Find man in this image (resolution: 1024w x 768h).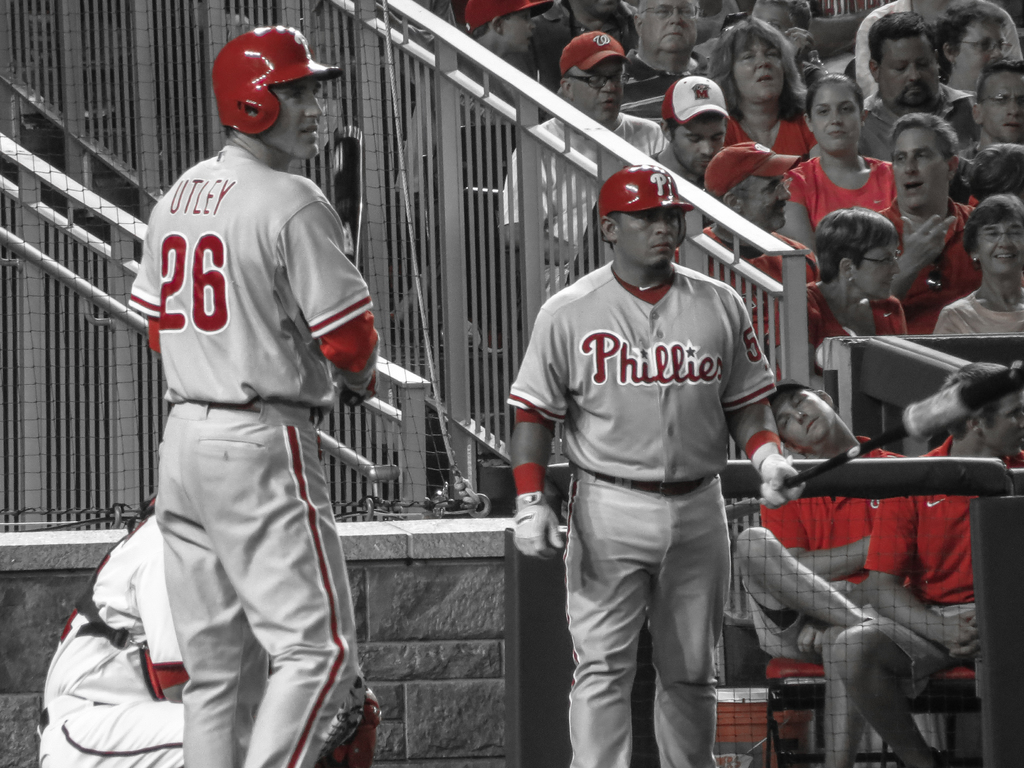
(501, 28, 675, 305).
